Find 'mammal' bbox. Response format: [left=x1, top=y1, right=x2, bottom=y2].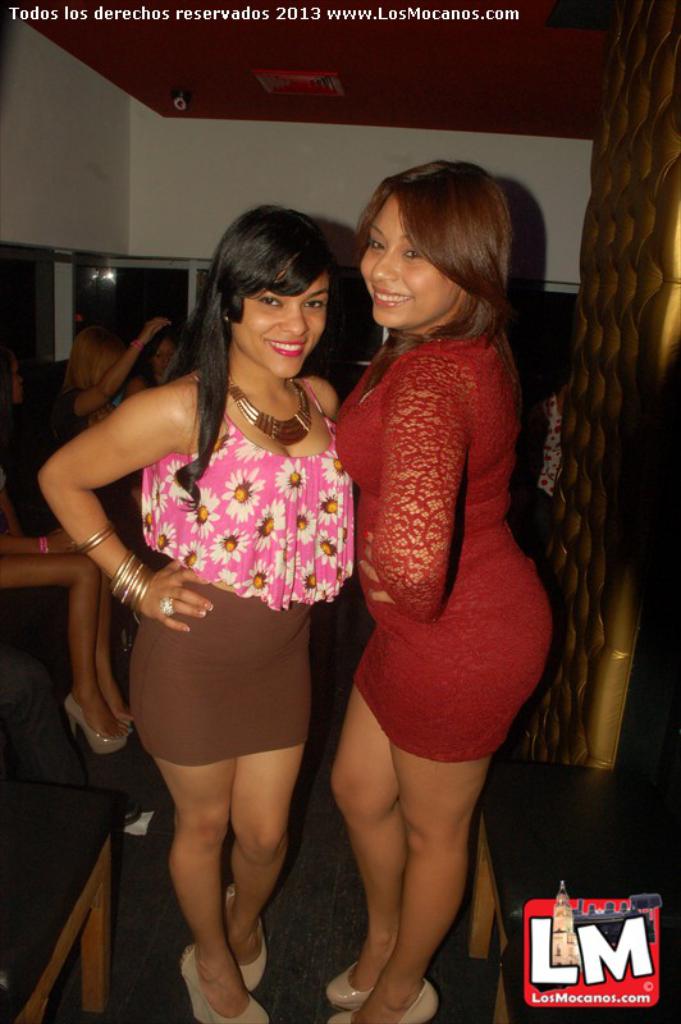
[left=0, top=468, right=133, bottom=754].
